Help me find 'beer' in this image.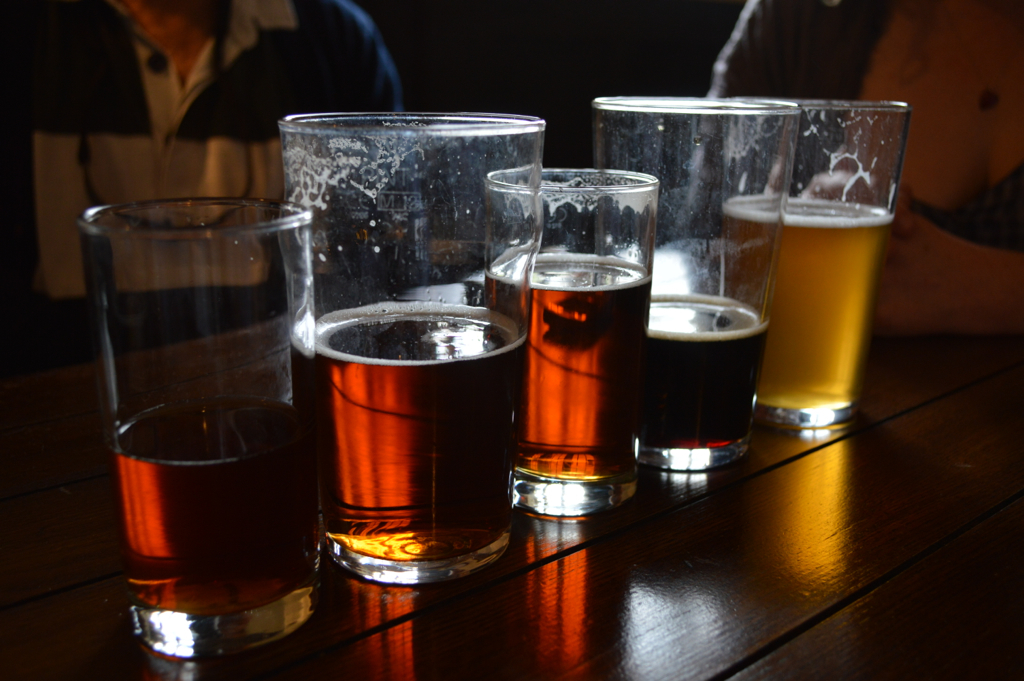
Found it: Rect(114, 400, 313, 613).
